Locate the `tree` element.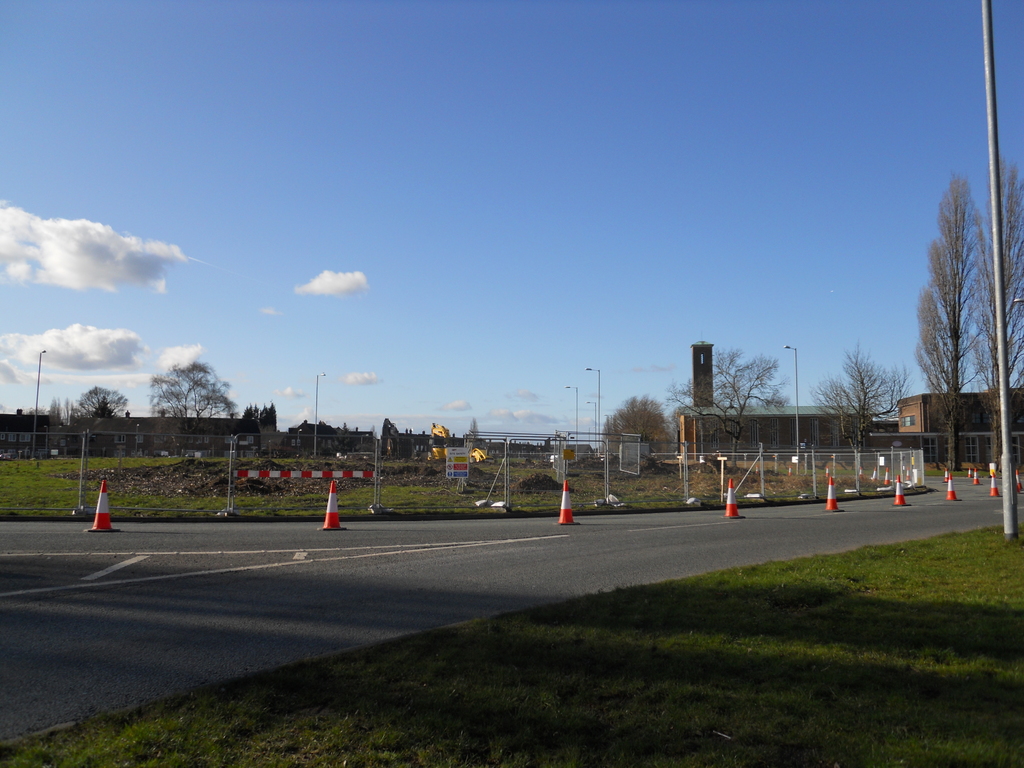
Element bbox: 814, 346, 913, 462.
